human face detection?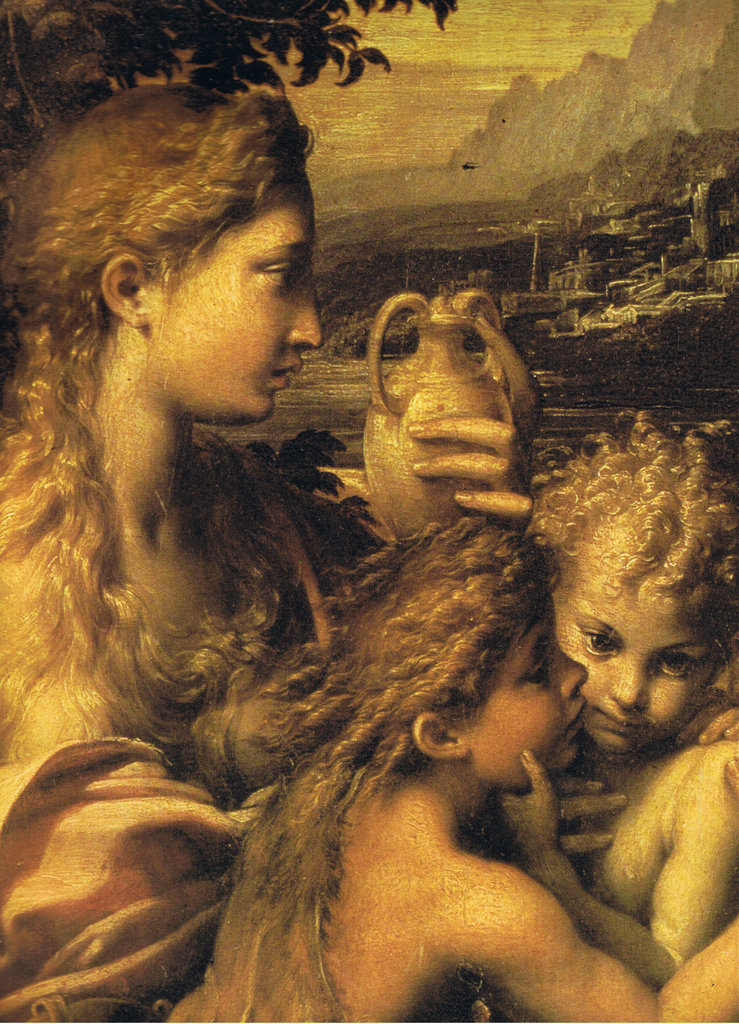
552 516 715 752
